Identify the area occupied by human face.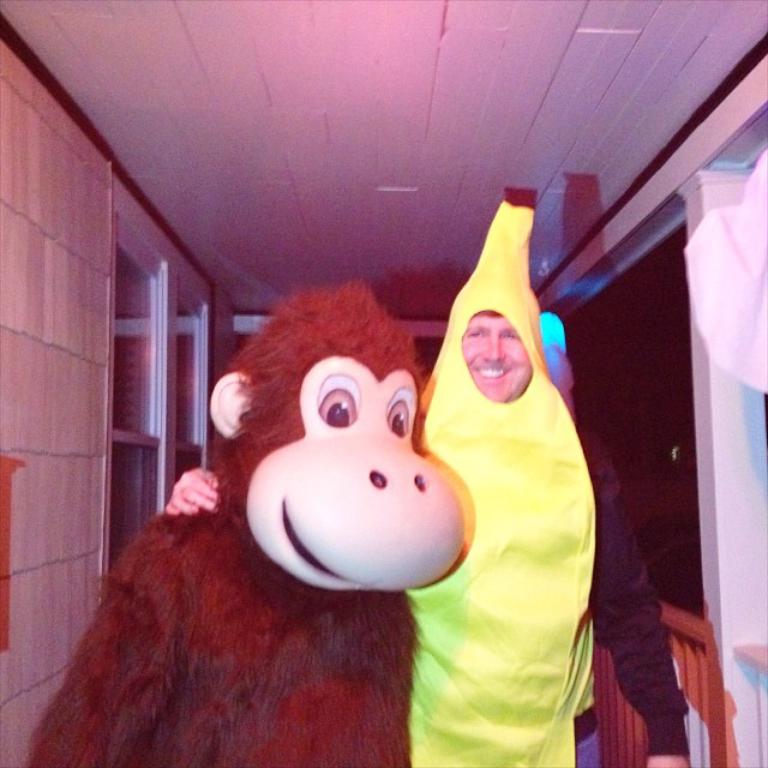
Area: pyautogui.locateOnScreen(461, 317, 532, 398).
